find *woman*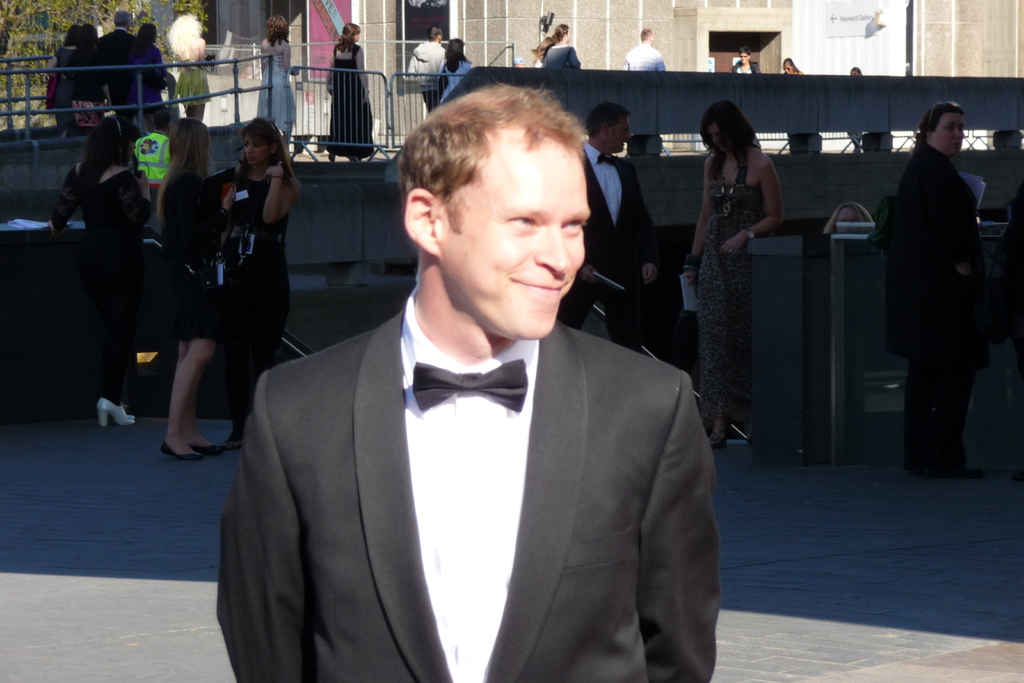
(166, 17, 210, 119)
